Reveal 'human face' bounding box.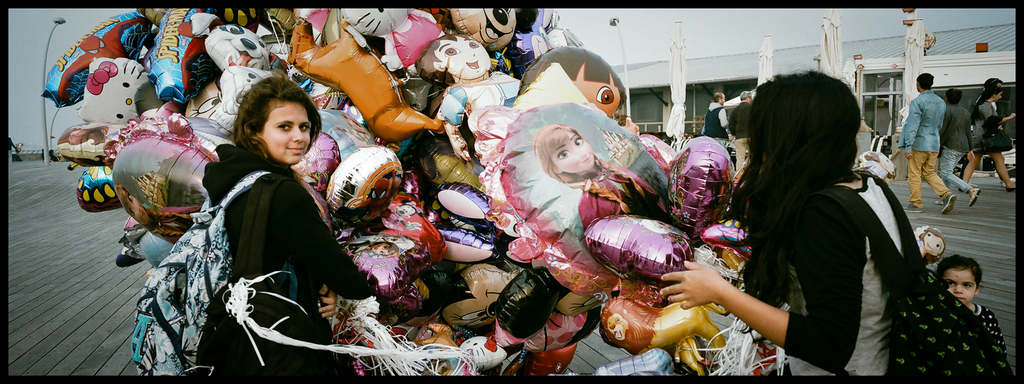
Revealed: (261,104,307,161).
